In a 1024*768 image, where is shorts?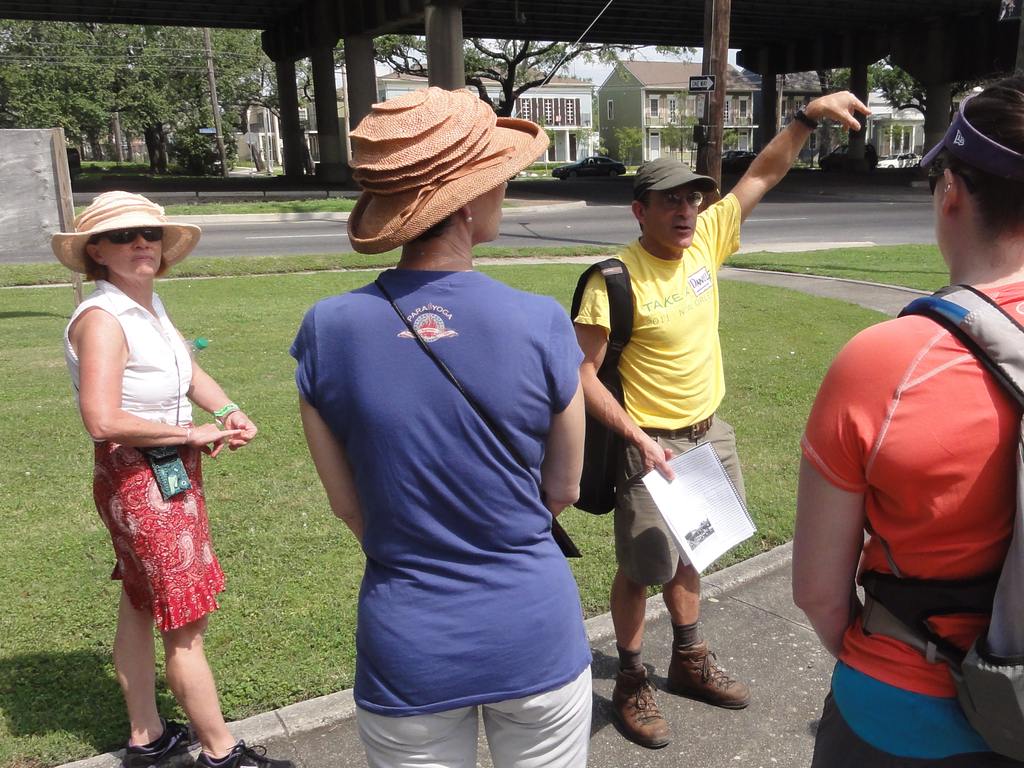
region(91, 446, 227, 632).
